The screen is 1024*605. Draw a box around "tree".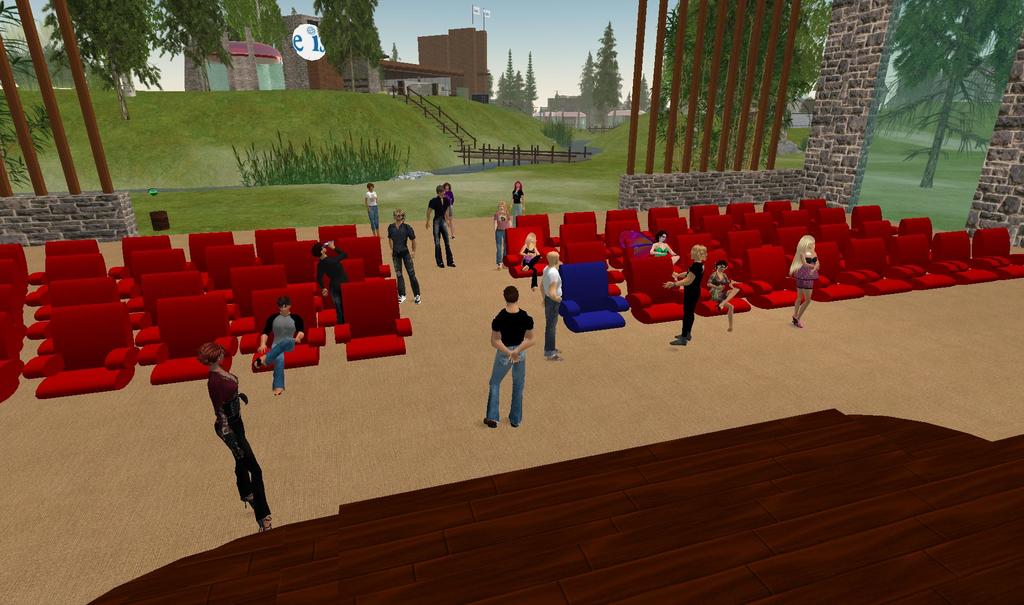
rect(498, 51, 540, 121).
